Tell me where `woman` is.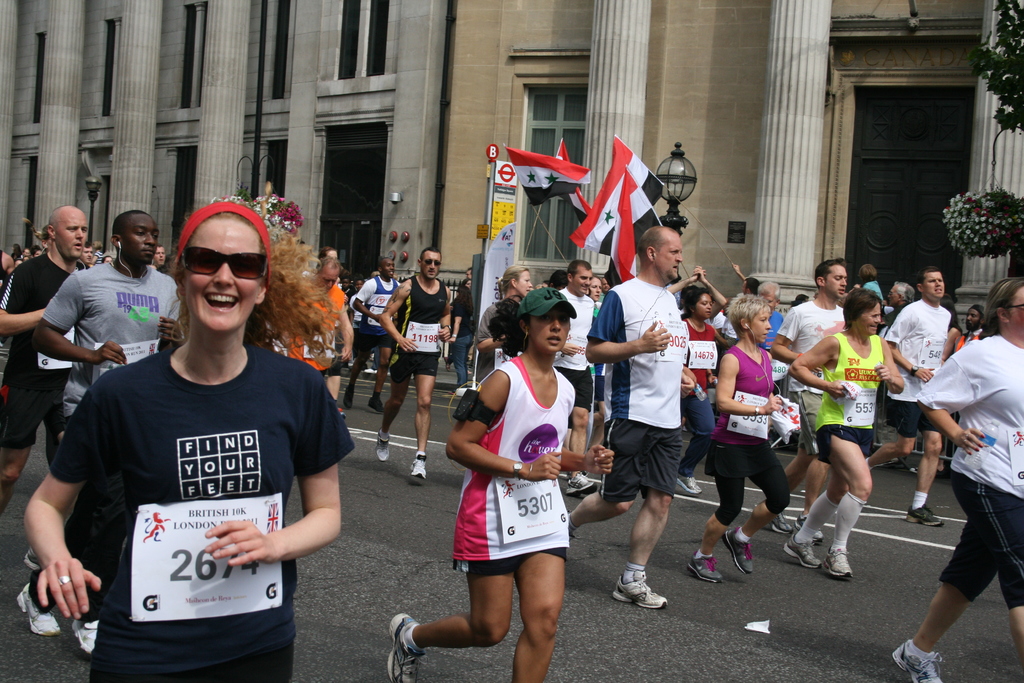
`woman` is at locate(886, 276, 1023, 682).
